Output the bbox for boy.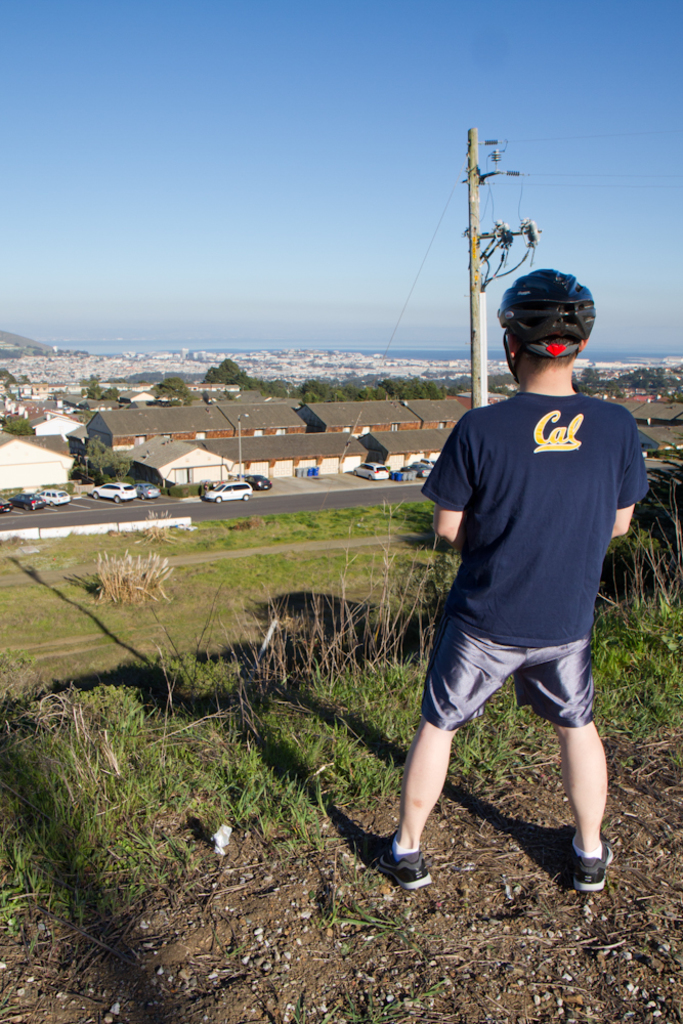
{"x1": 352, "y1": 234, "x2": 666, "y2": 870}.
